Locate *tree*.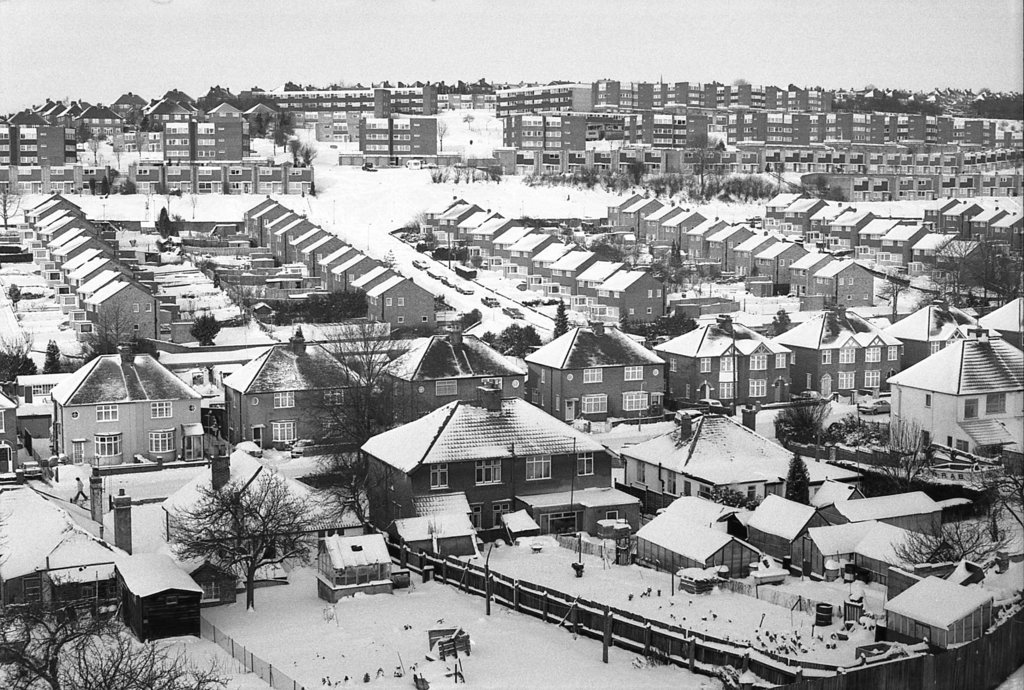
Bounding box: <bbox>307, 447, 408, 534</bbox>.
